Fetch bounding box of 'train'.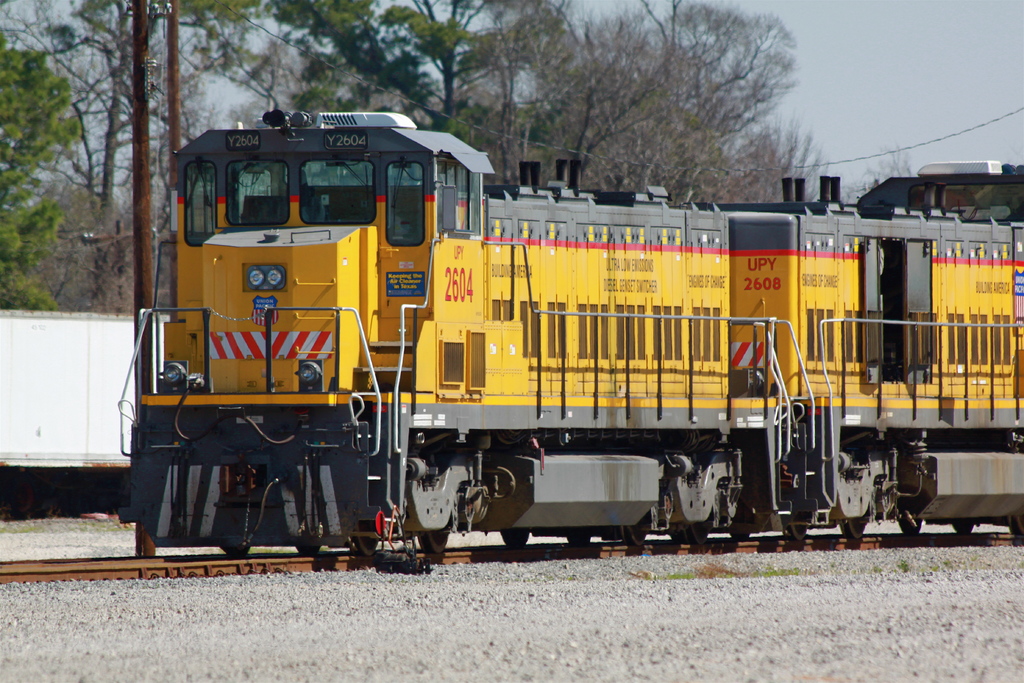
Bbox: bbox=(122, 101, 1023, 565).
